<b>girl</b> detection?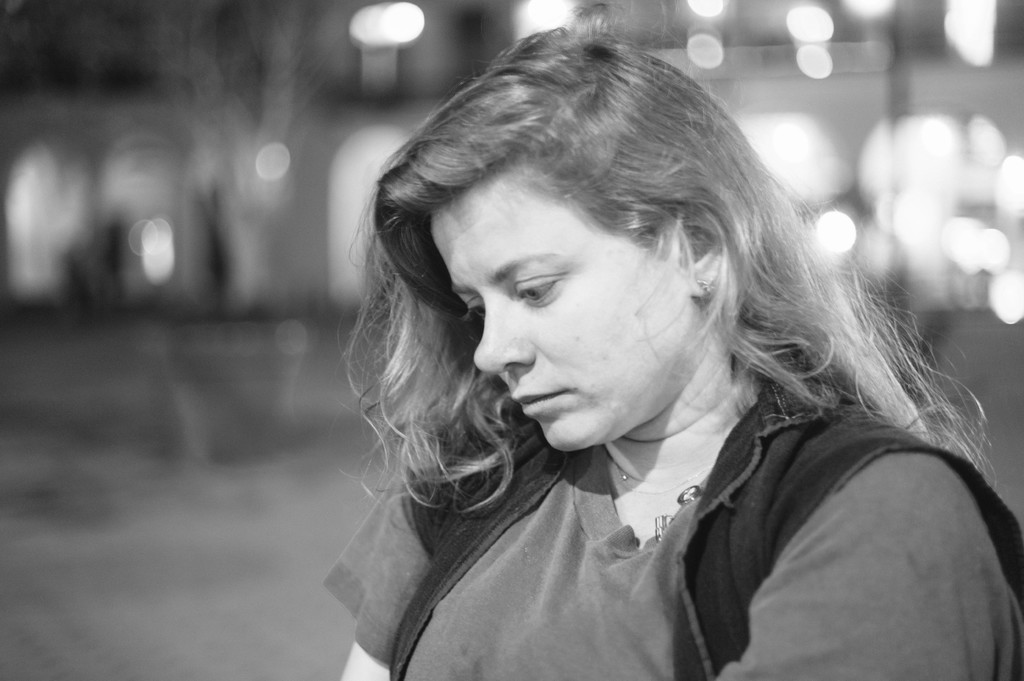
pyautogui.locateOnScreen(324, 3, 1016, 680)
